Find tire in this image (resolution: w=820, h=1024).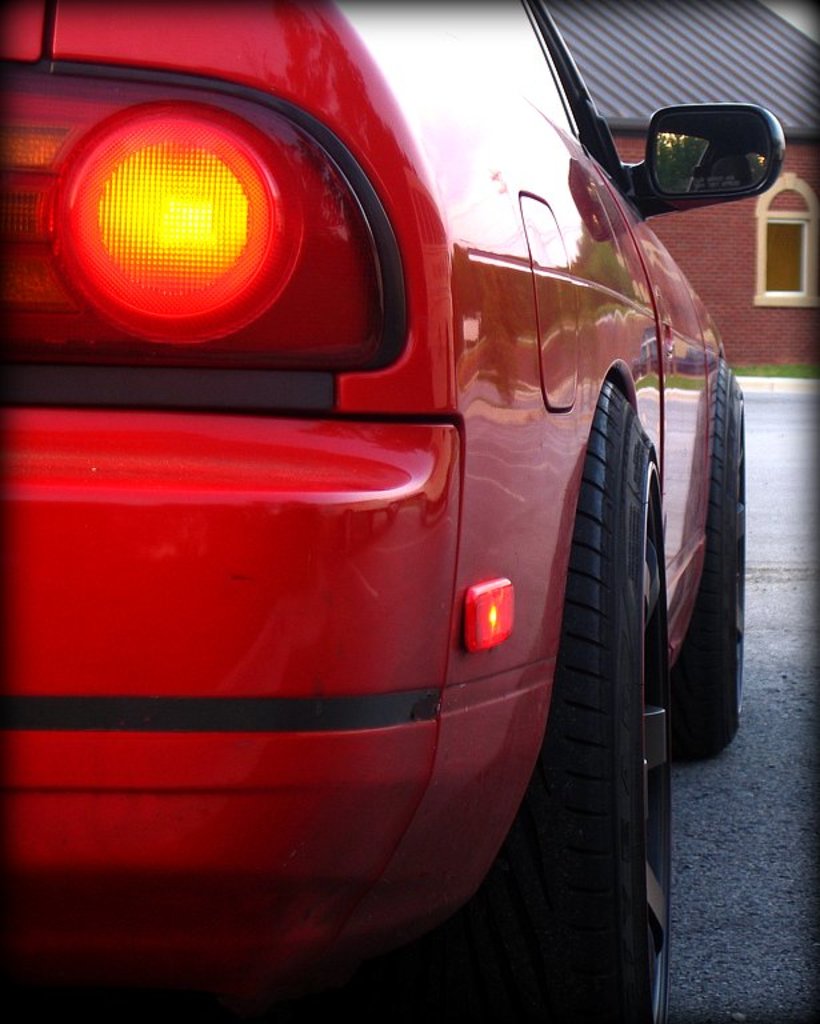
box=[668, 364, 744, 764].
